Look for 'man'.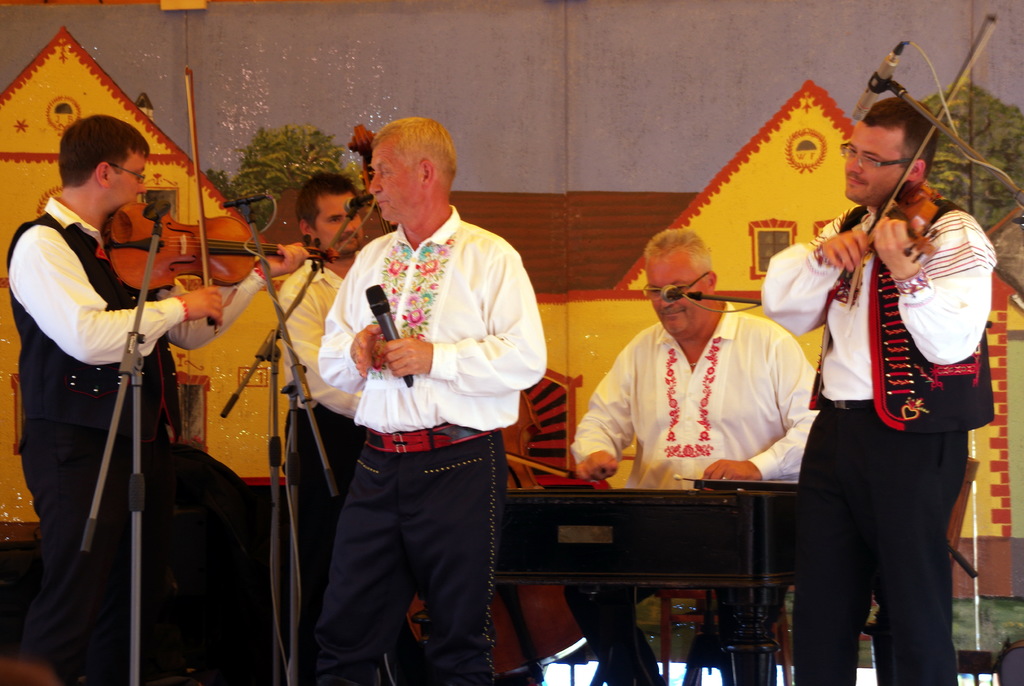
Found: crop(548, 227, 816, 685).
